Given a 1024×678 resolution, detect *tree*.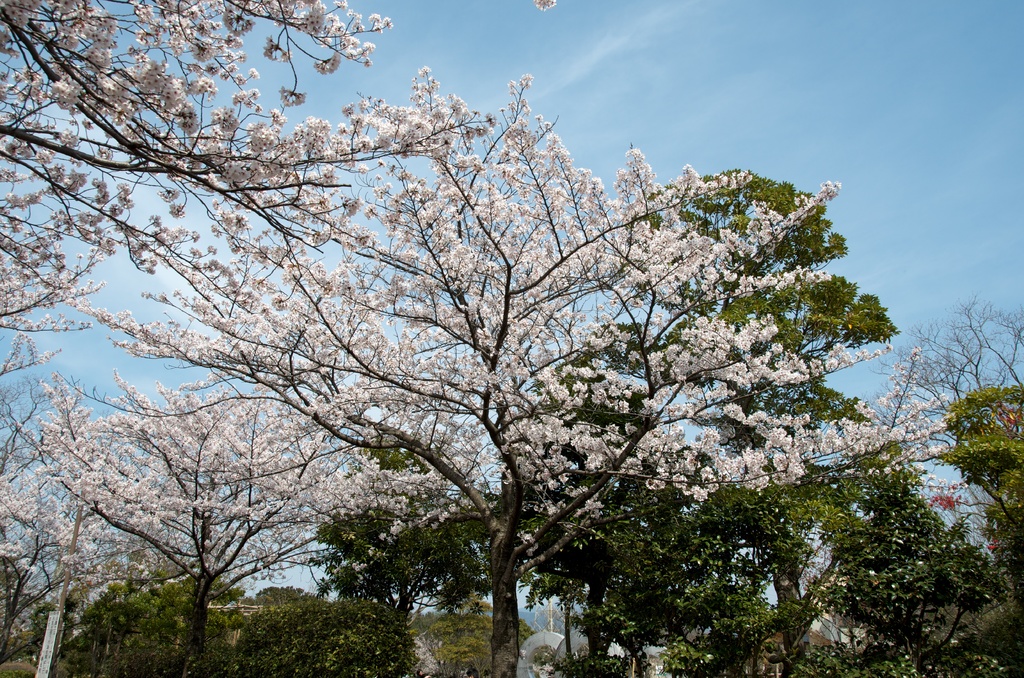
box=[328, 175, 943, 677].
